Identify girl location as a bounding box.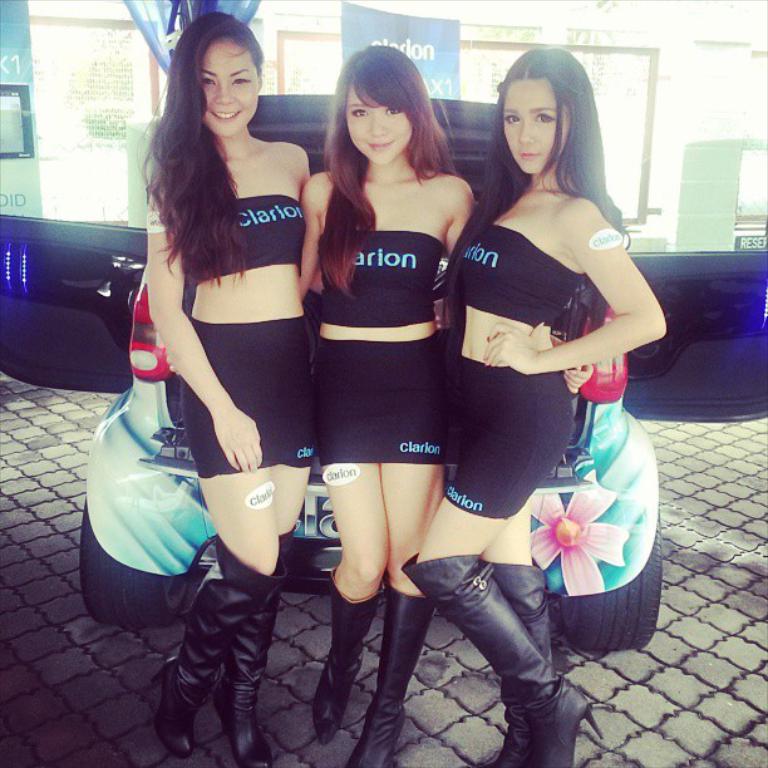
box(167, 45, 479, 763).
